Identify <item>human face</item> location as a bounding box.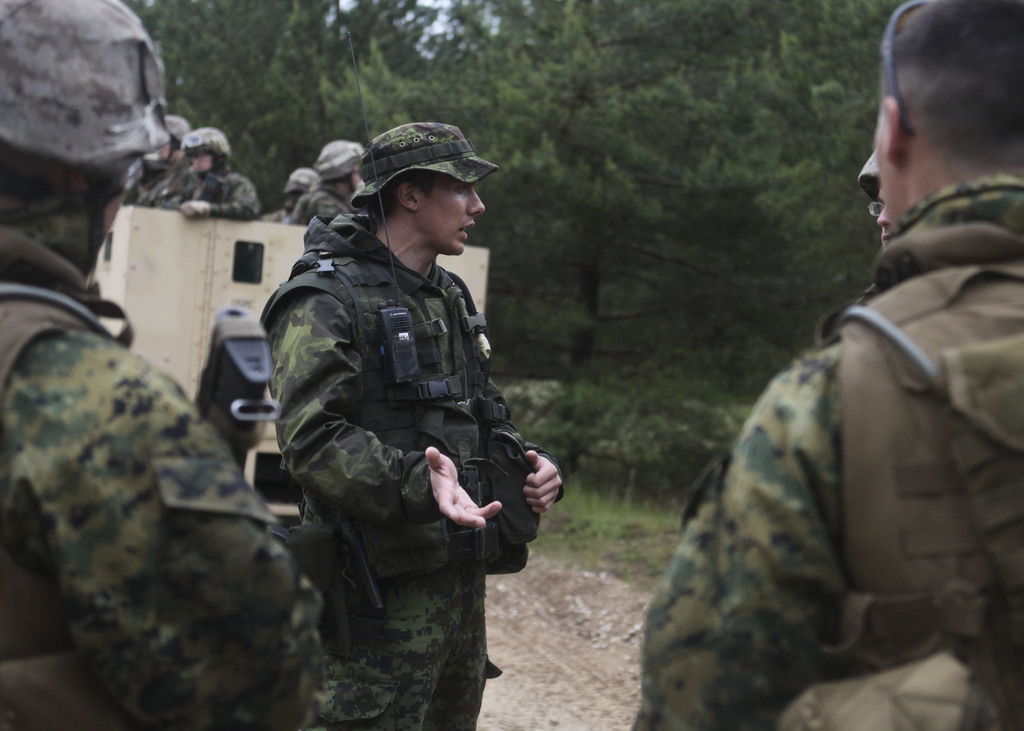
x1=419, y1=177, x2=488, y2=258.
